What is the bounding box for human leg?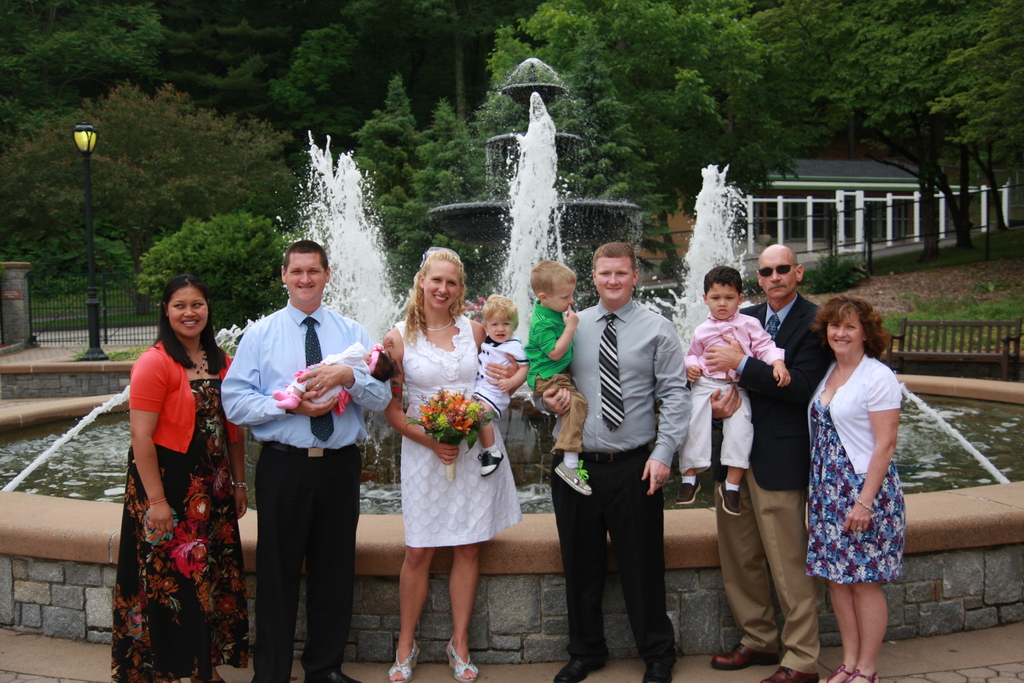
<region>464, 395, 506, 470</region>.
